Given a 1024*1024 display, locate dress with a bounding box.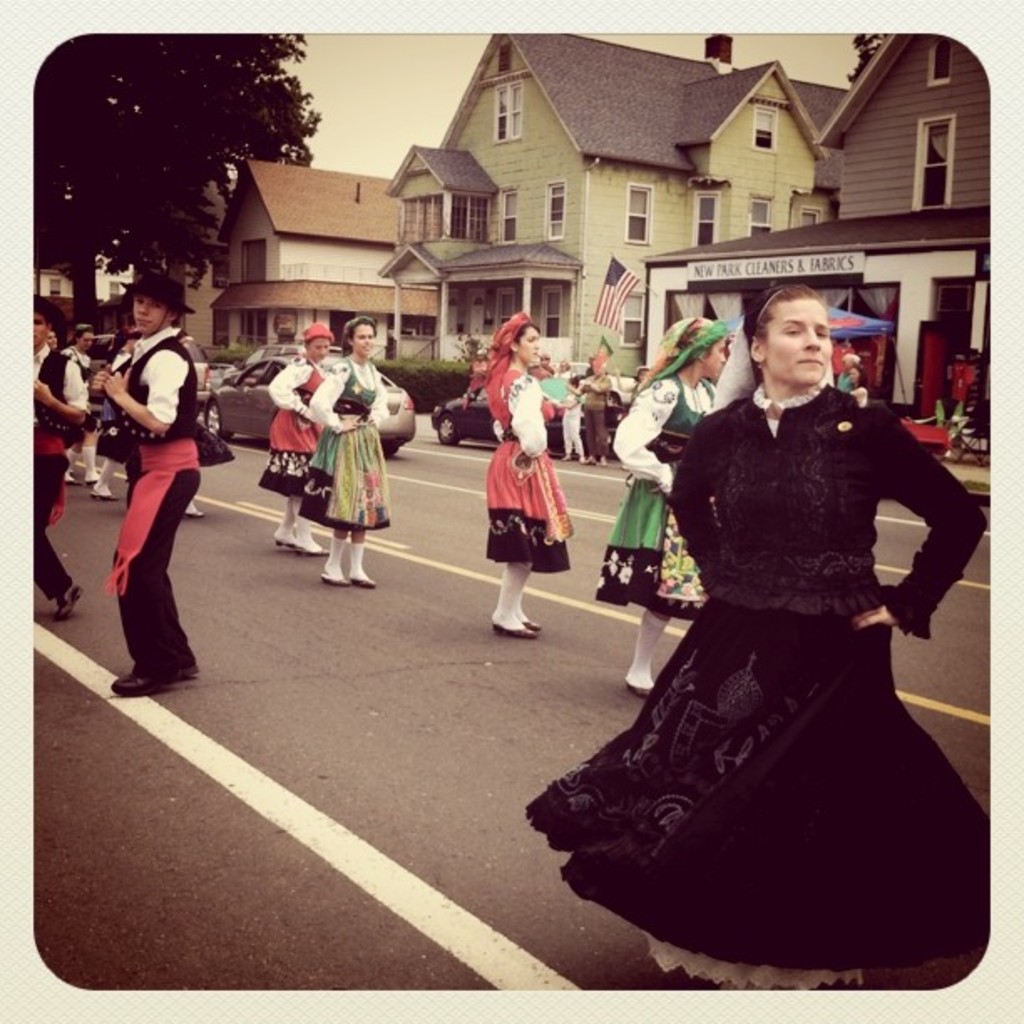
Located: region(599, 366, 731, 606).
